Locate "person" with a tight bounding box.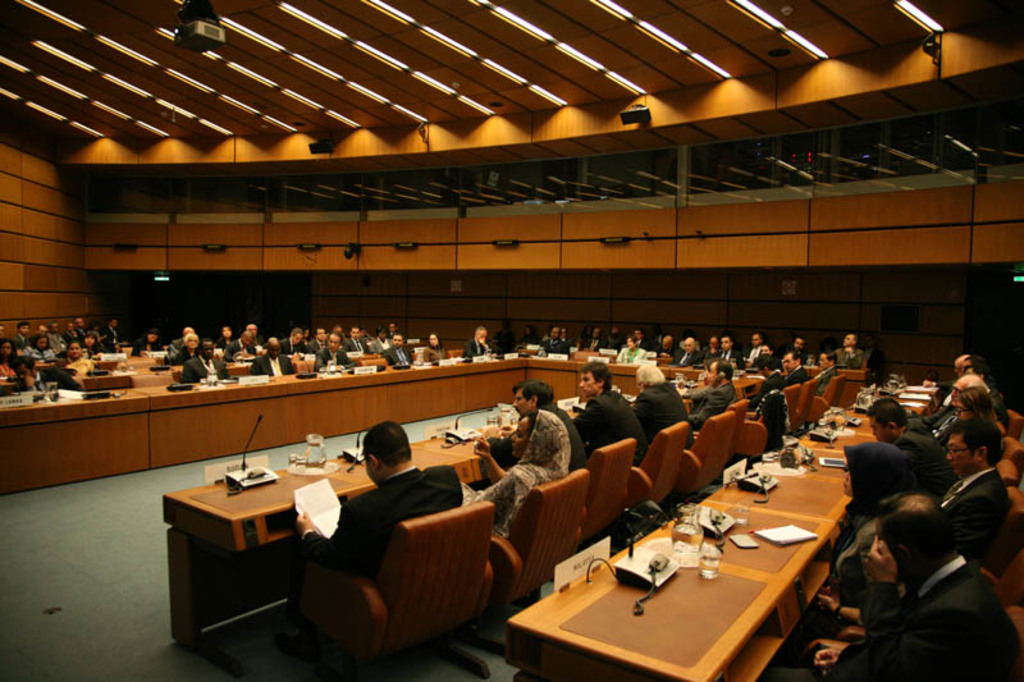
463 325 493 352.
